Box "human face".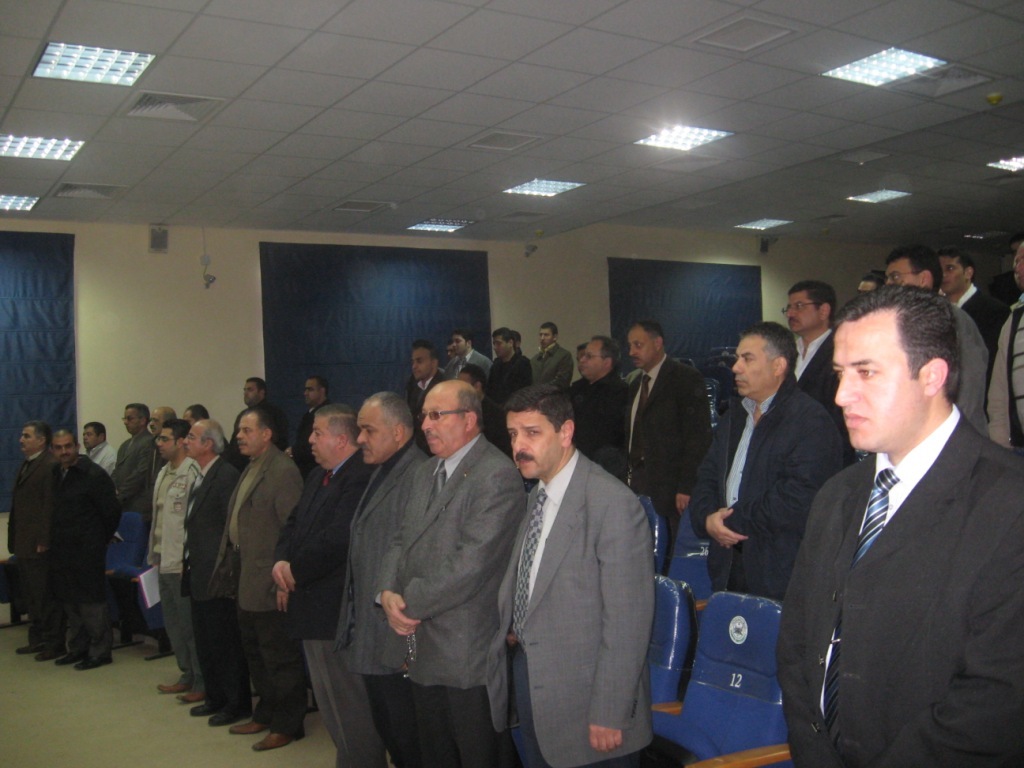
937:259:962:294.
